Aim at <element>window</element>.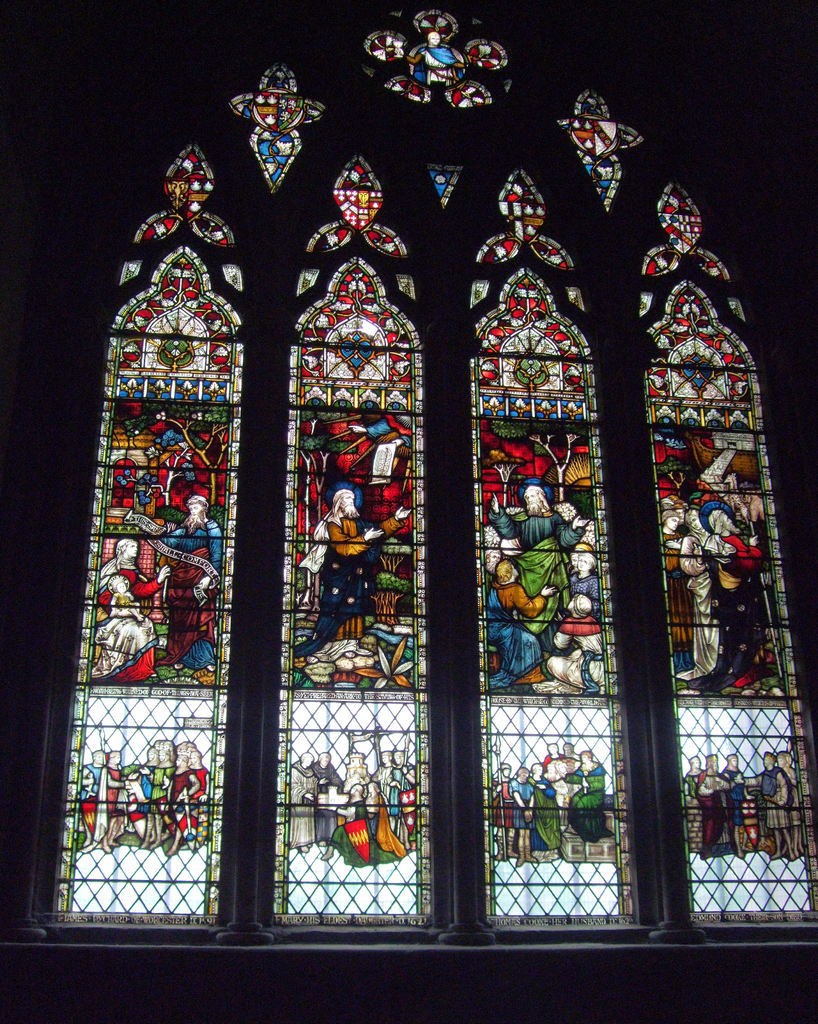
Aimed at BBox(63, 67, 756, 955).
